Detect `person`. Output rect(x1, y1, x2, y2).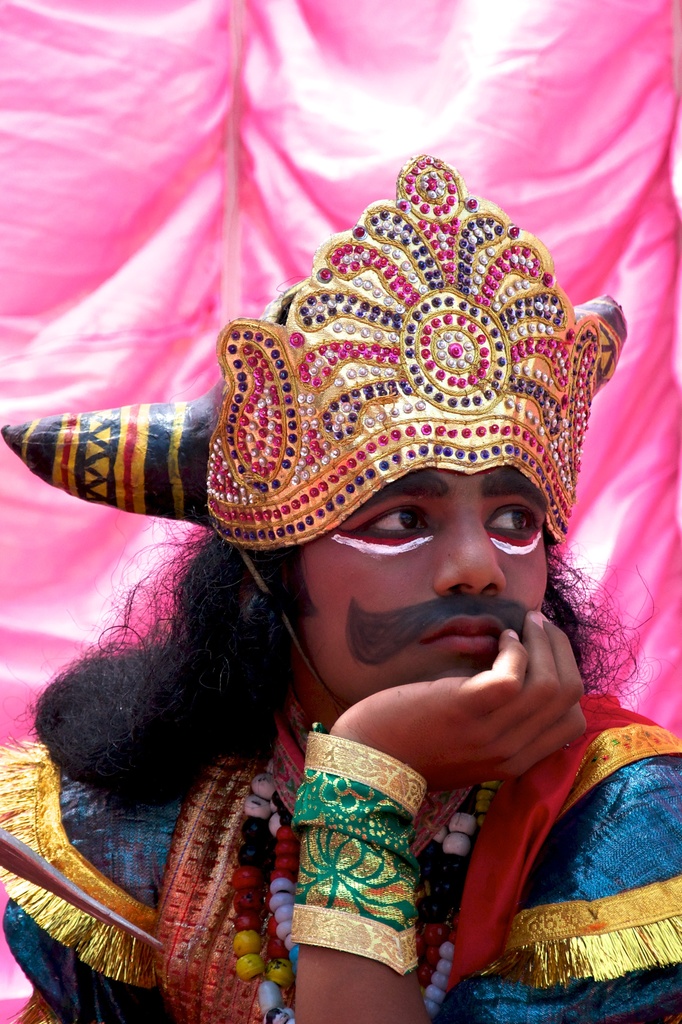
rect(166, 177, 653, 706).
